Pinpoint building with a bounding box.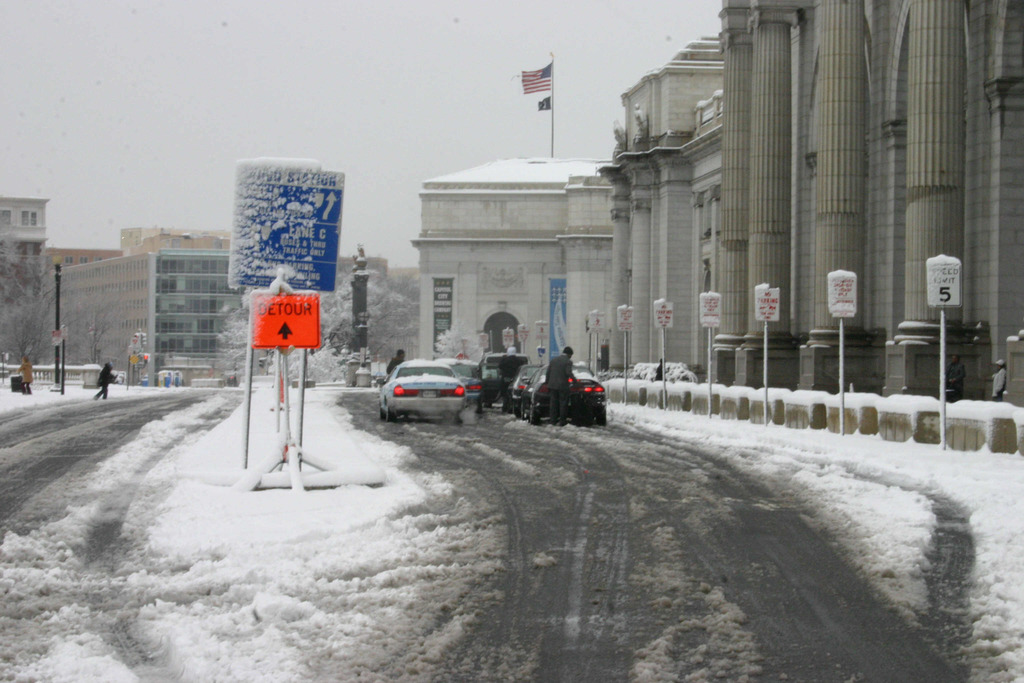
bbox=(335, 252, 388, 283).
